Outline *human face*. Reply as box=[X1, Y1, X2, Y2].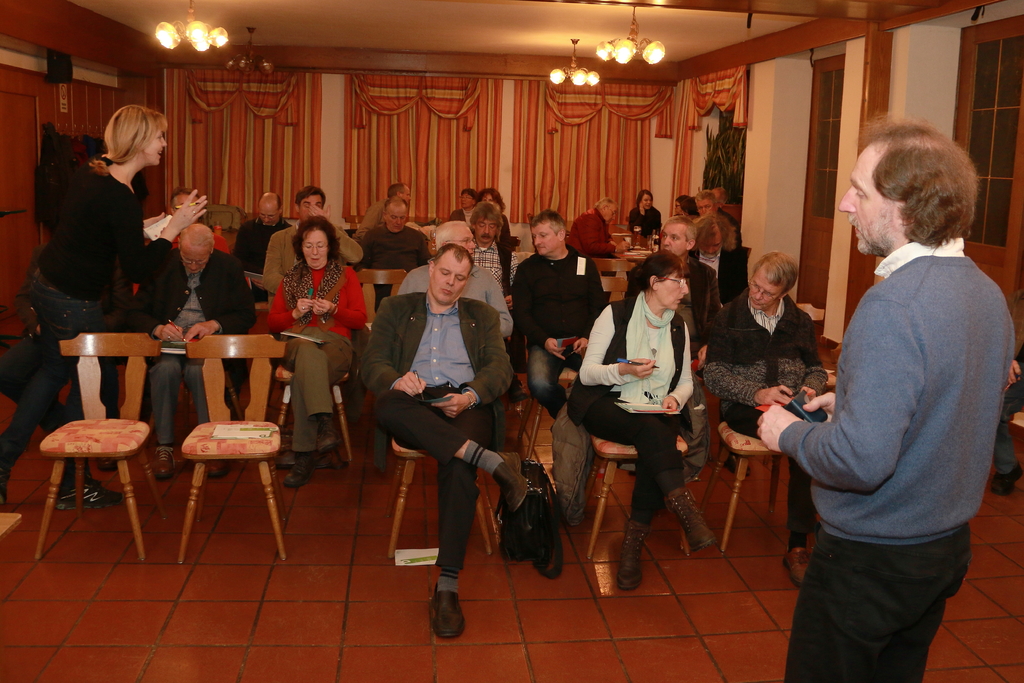
box=[462, 193, 474, 210].
